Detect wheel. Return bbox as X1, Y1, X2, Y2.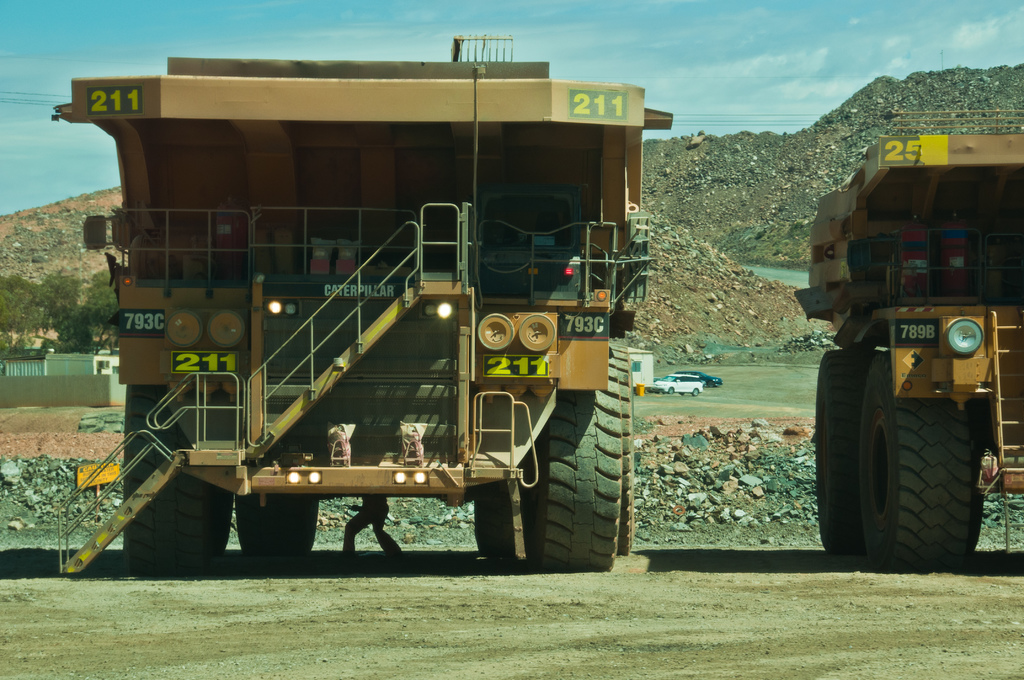
122, 380, 236, 565.
